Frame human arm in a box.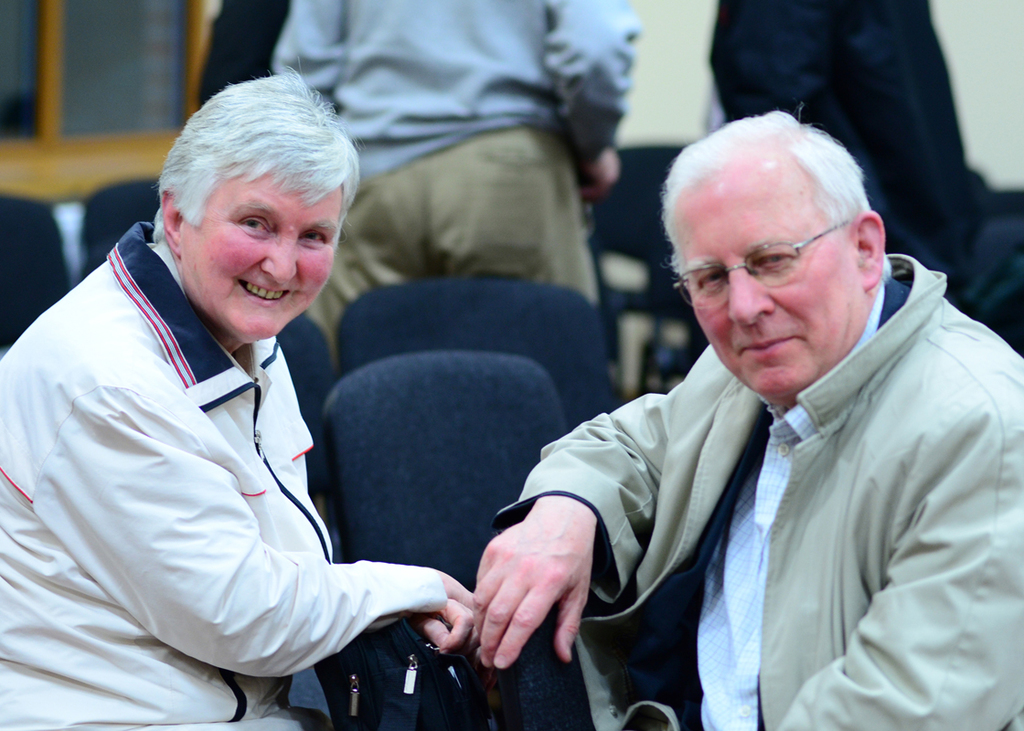
769:339:1023:730.
